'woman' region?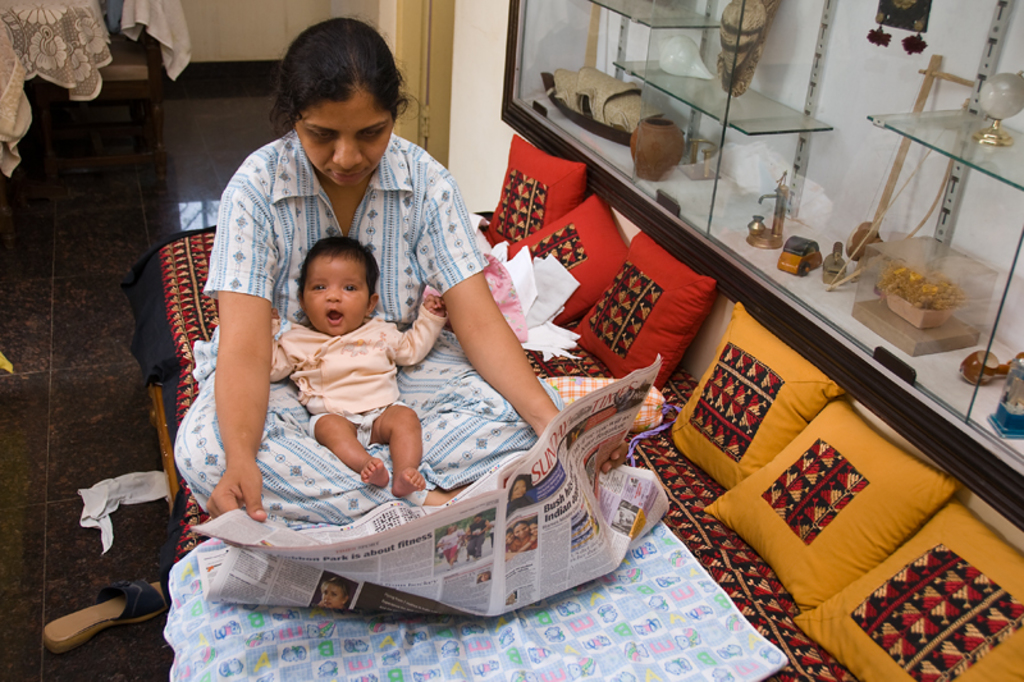
[173, 18, 559, 505]
